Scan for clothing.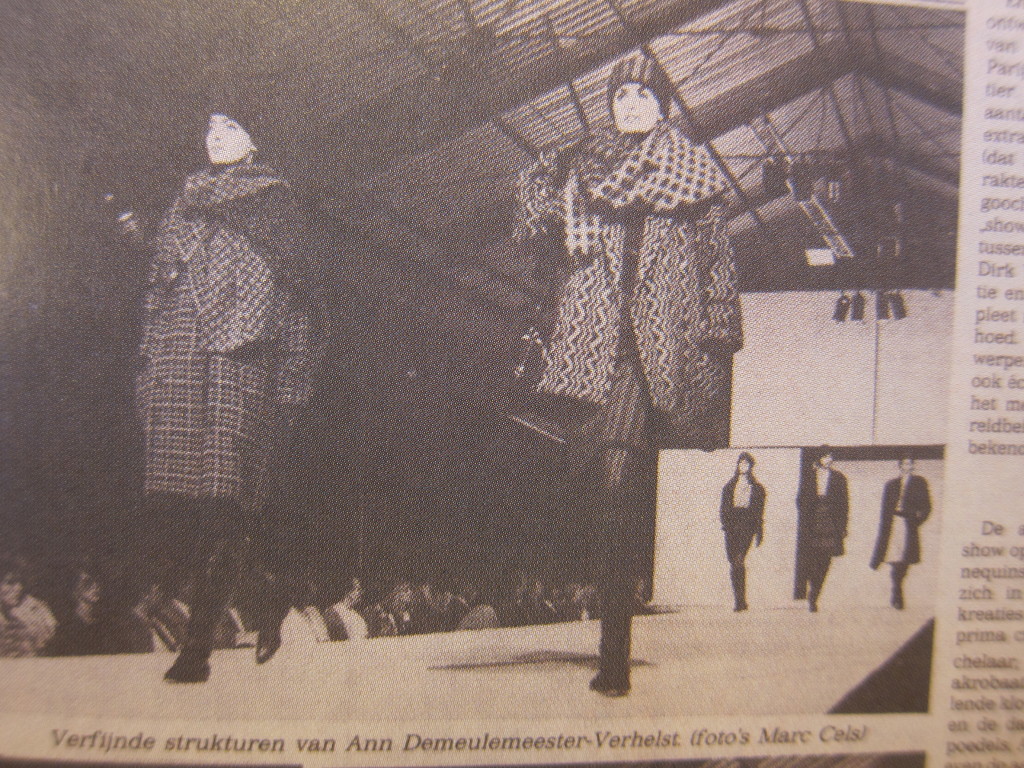
Scan result: [136, 175, 328, 657].
